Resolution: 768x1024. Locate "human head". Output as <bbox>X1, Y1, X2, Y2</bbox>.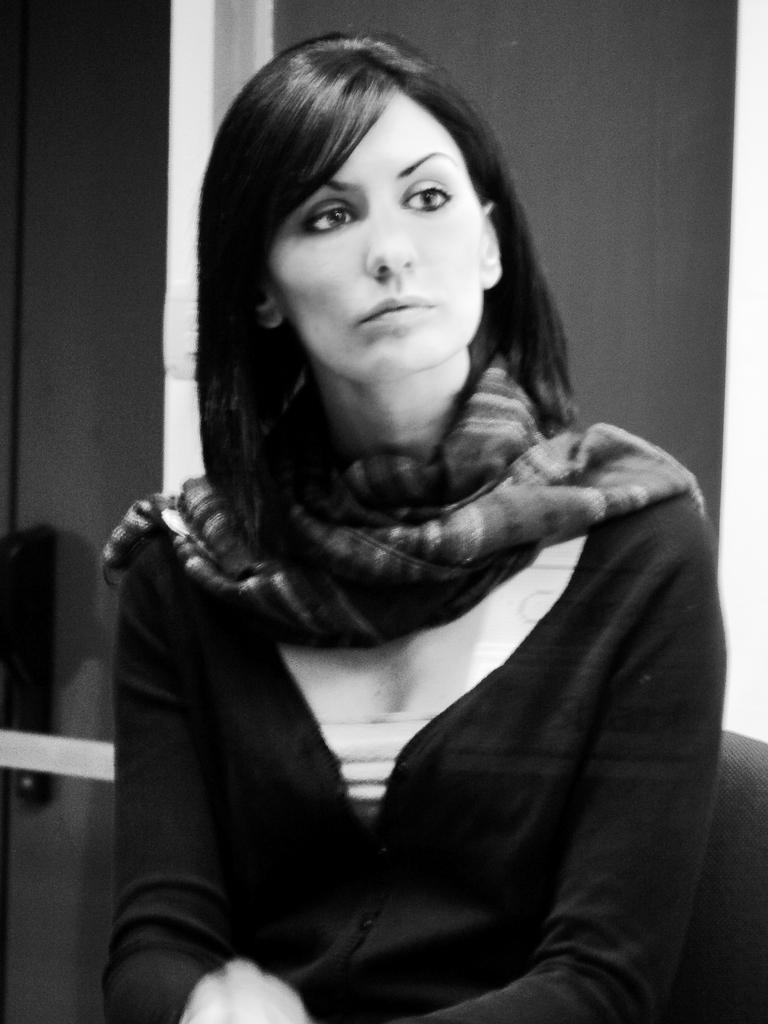
<bbox>227, 20, 521, 373</bbox>.
